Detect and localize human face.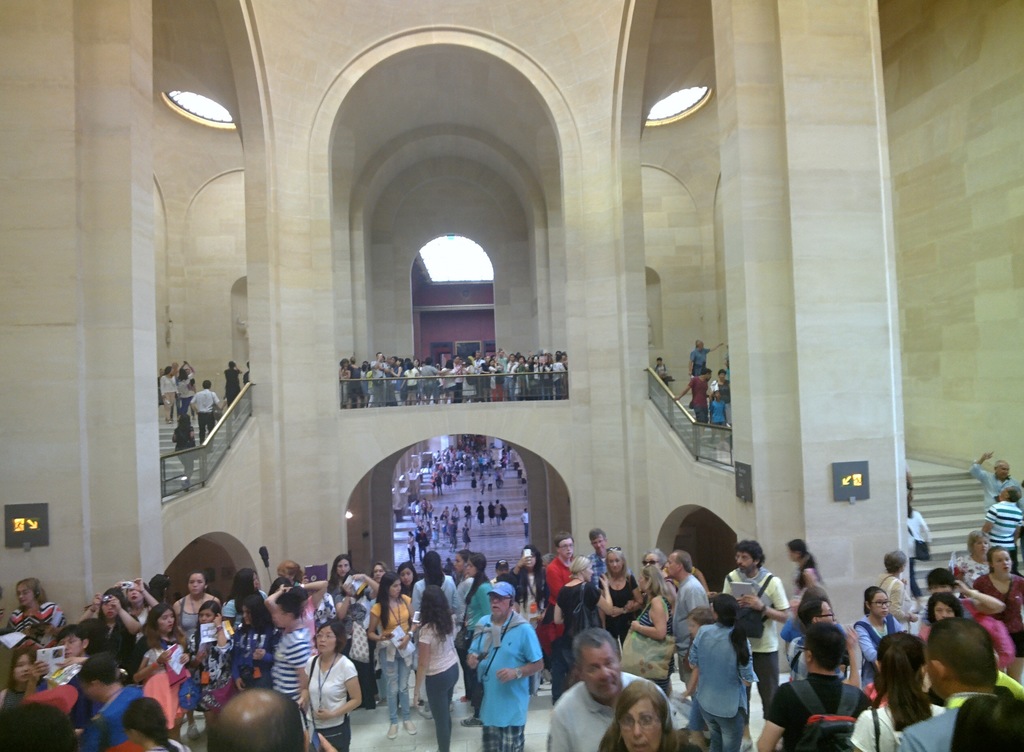
Localized at pyautogui.locateOnScreen(790, 546, 797, 559).
